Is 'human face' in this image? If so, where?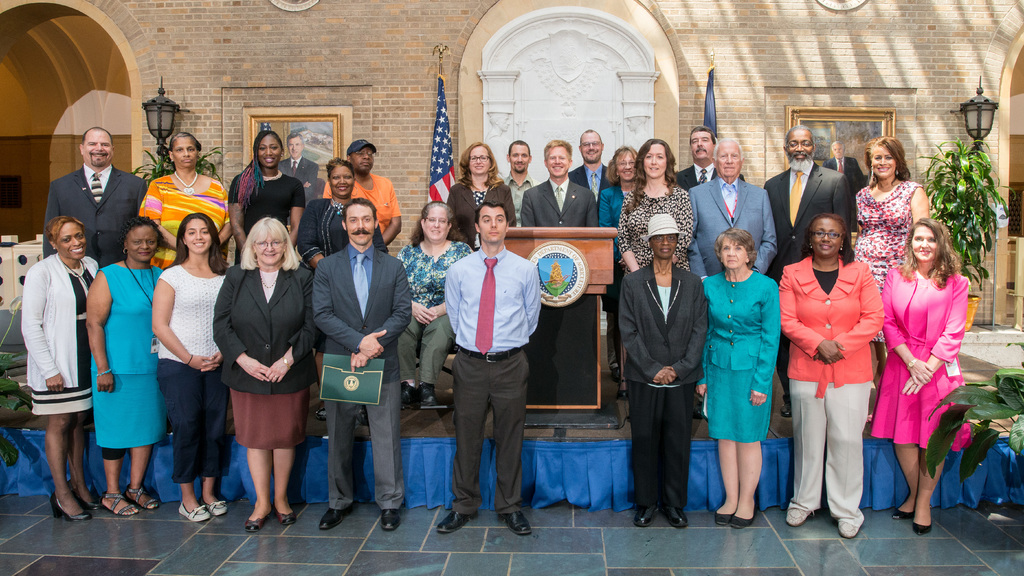
Yes, at box(689, 133, 714, 160).
